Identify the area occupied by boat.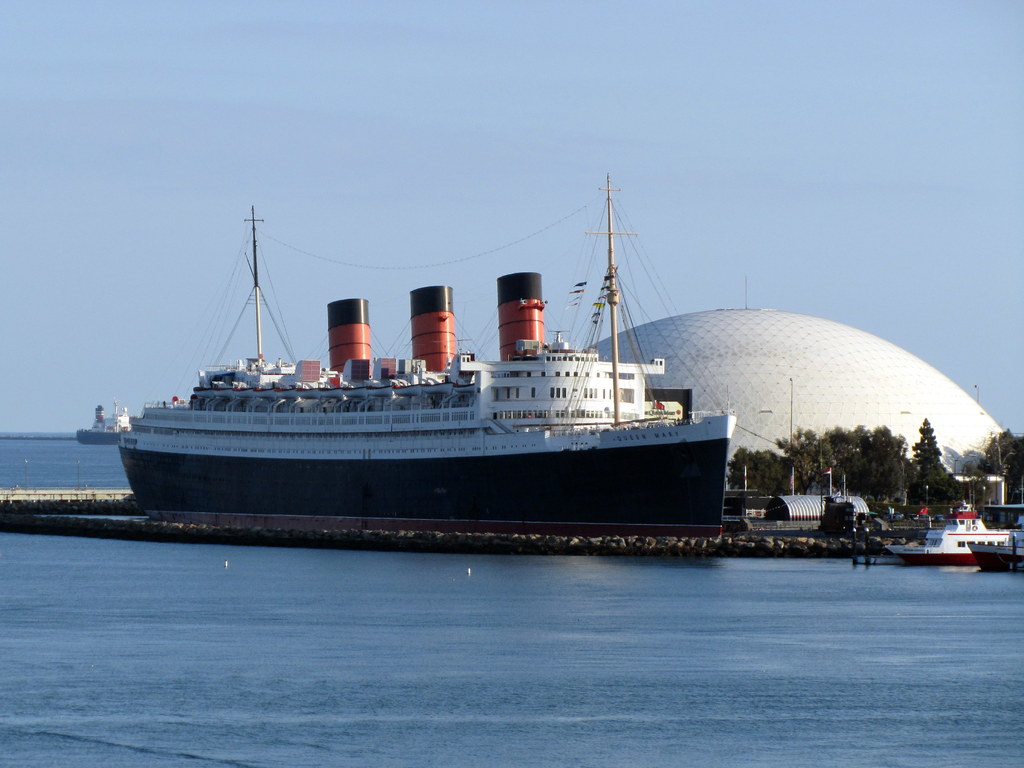
Area: [77,397,136,447].
